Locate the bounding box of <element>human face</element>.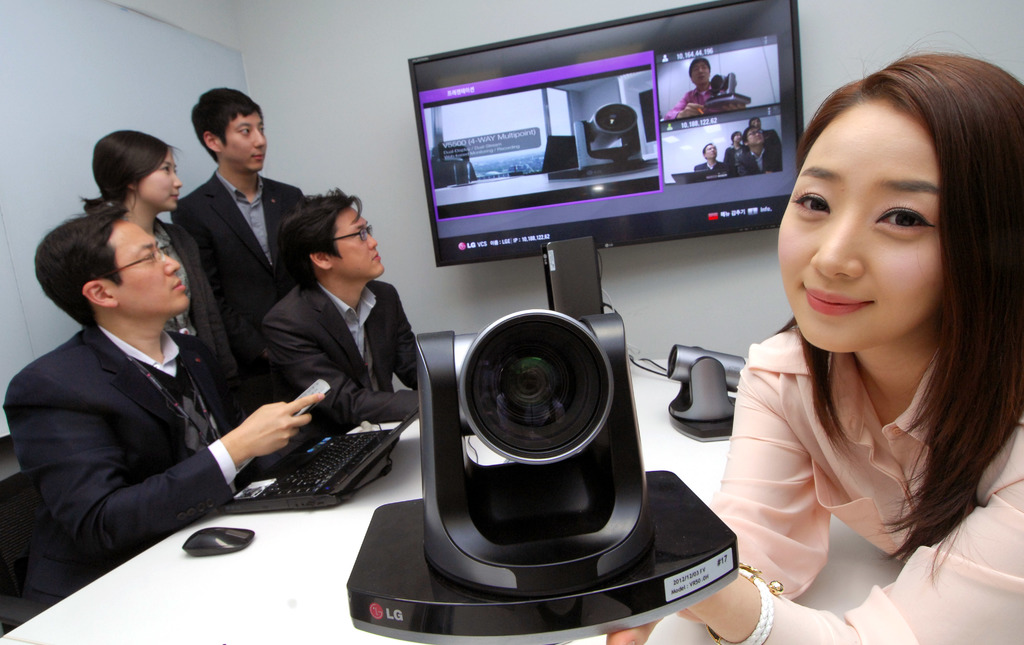
Bounding box: x1=221 y1=115 x2=269 y2=168.
